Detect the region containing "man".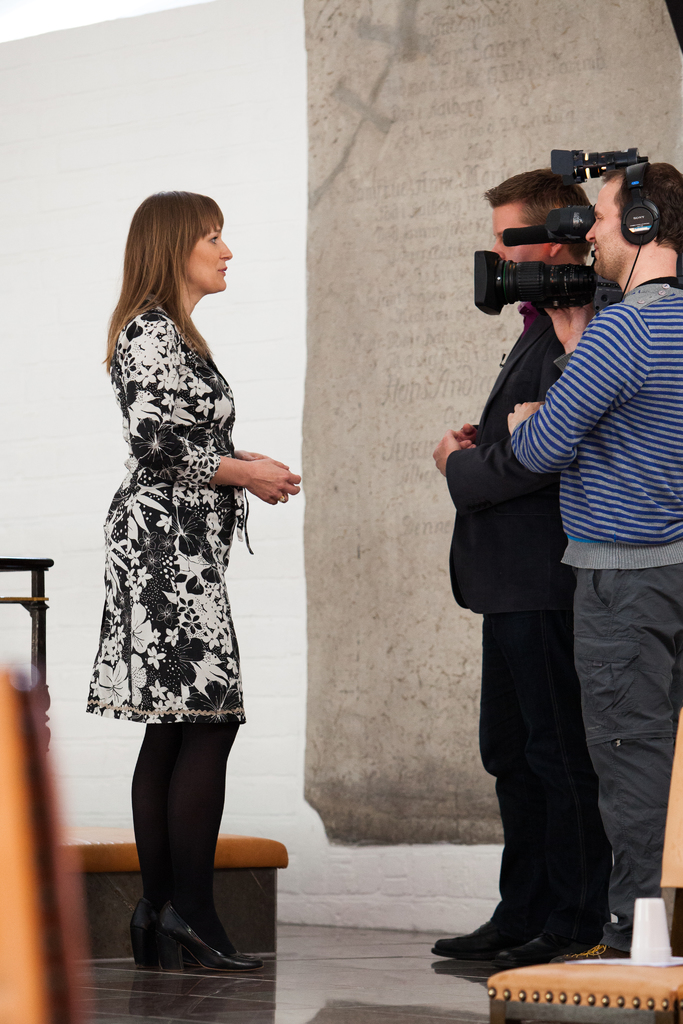
l=428, t=164, r=607, b=954.
